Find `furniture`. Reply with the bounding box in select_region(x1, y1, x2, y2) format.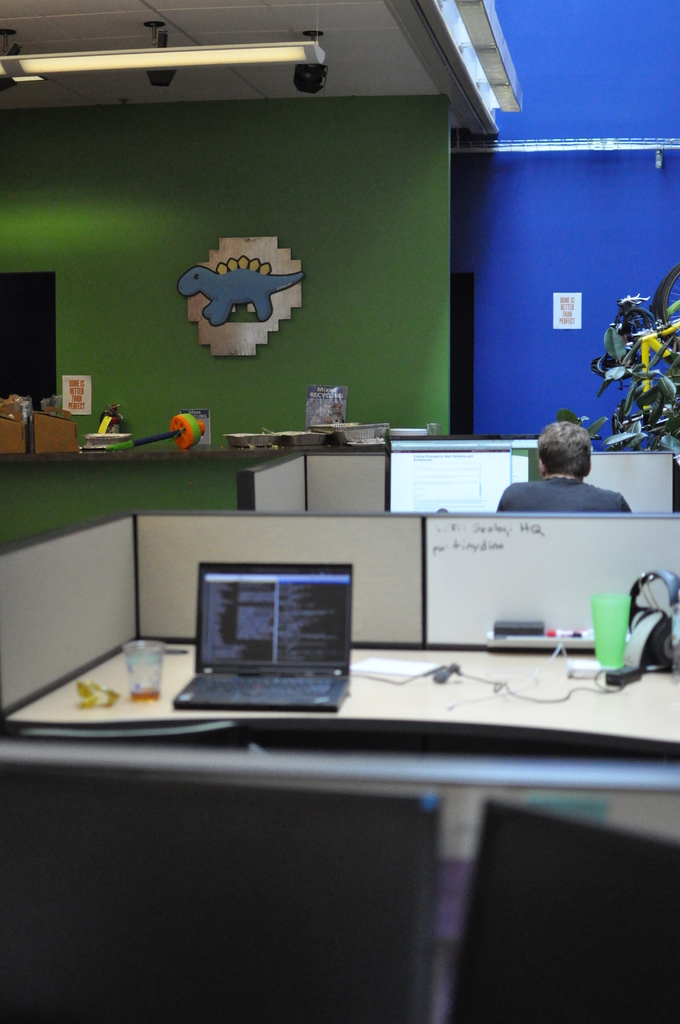
select_region(0, 509, 679, 1023).
